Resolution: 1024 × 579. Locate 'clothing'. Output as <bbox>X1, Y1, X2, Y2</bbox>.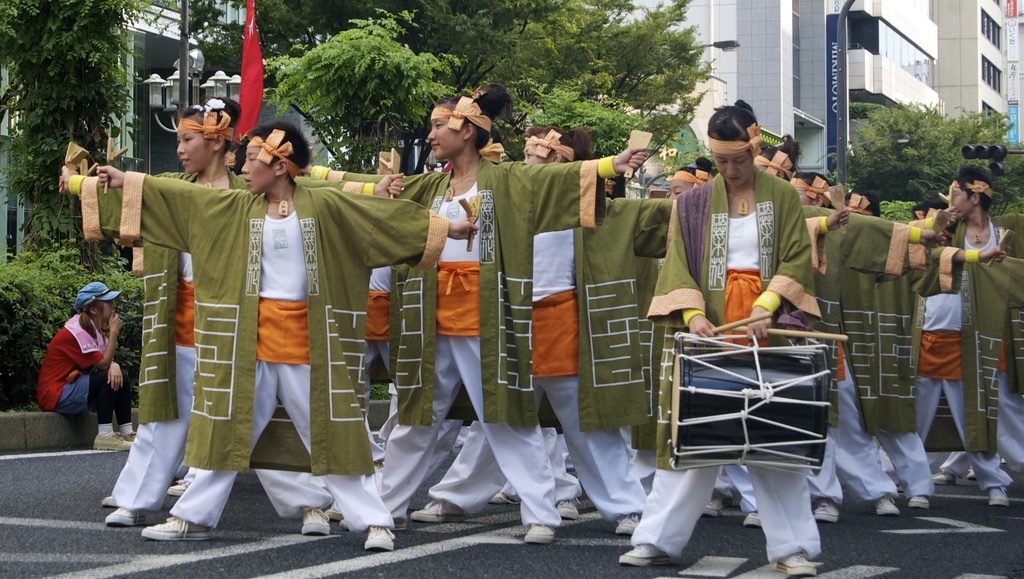
<bbox>35, 315, 135, 434</bbox>.
